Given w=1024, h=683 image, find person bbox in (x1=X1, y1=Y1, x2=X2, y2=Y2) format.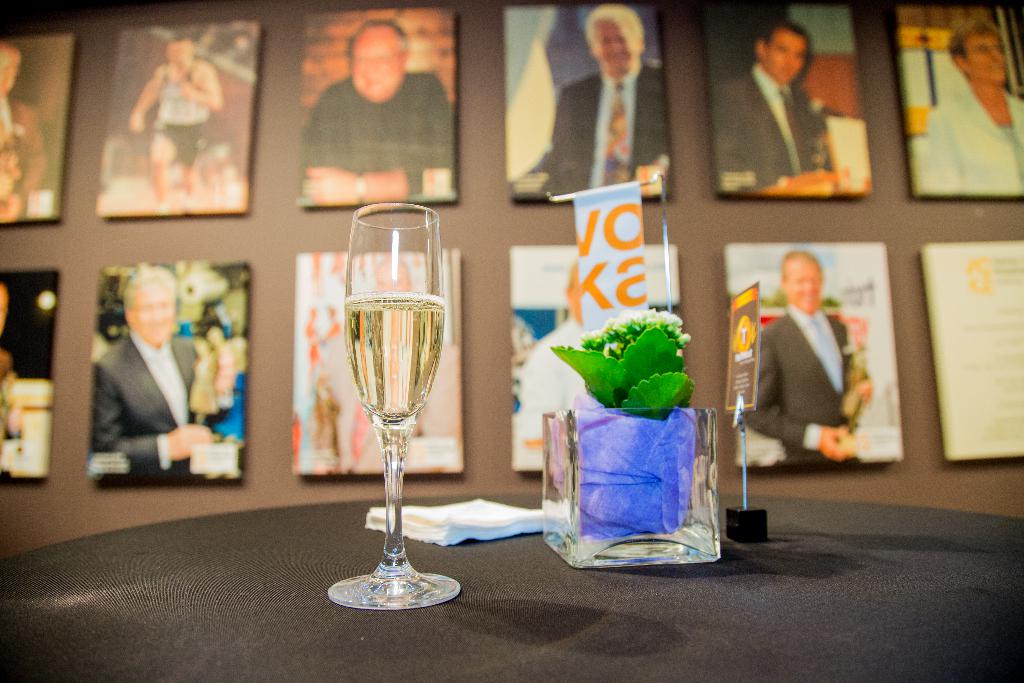
(x1=125, y1=35, x2=223, y2=211).
